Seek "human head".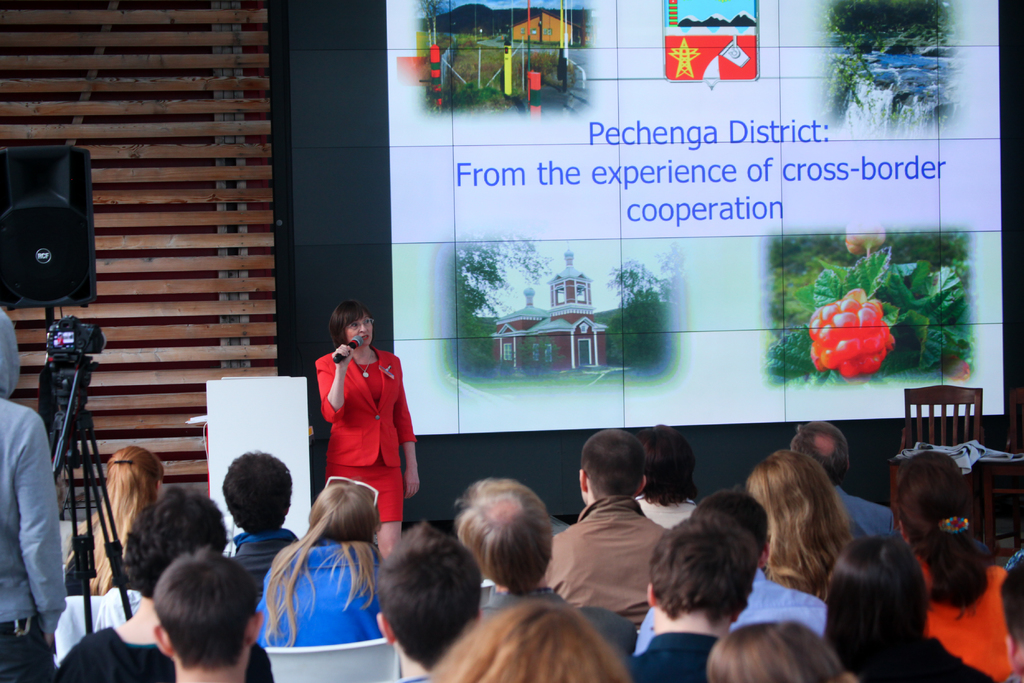
(451,477,550,588).
